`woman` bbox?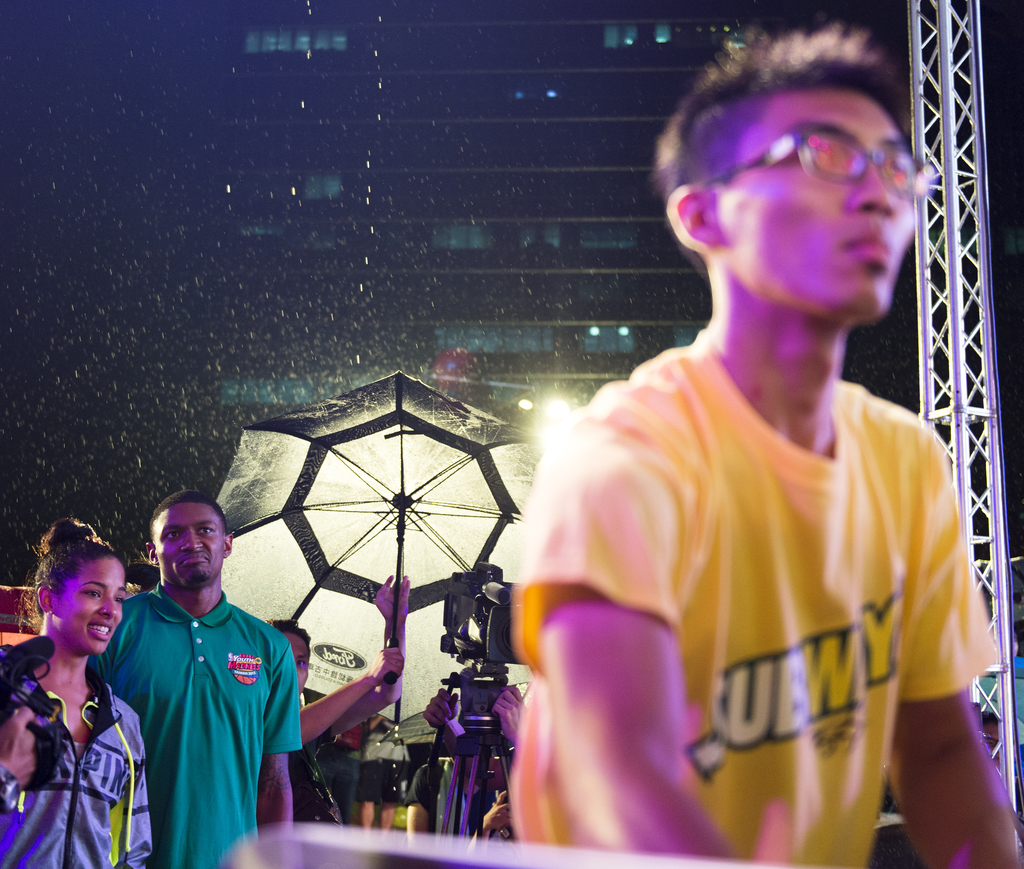
(x1=10, y1=519, x2=151, y2=865)
